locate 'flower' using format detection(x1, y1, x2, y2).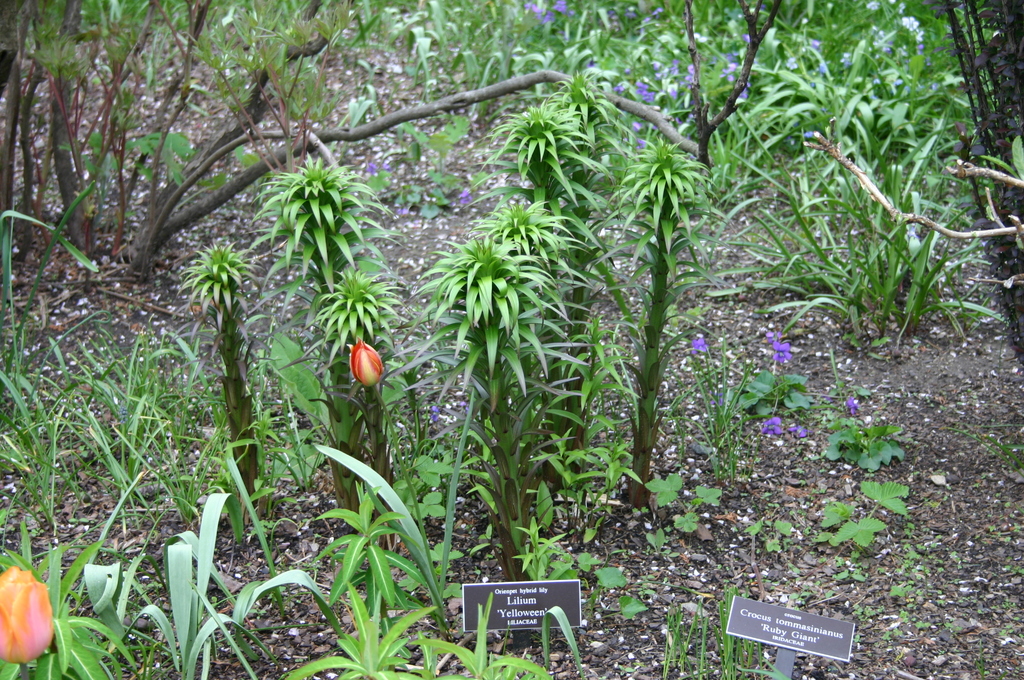
detection(903, 15, 922, 33).
